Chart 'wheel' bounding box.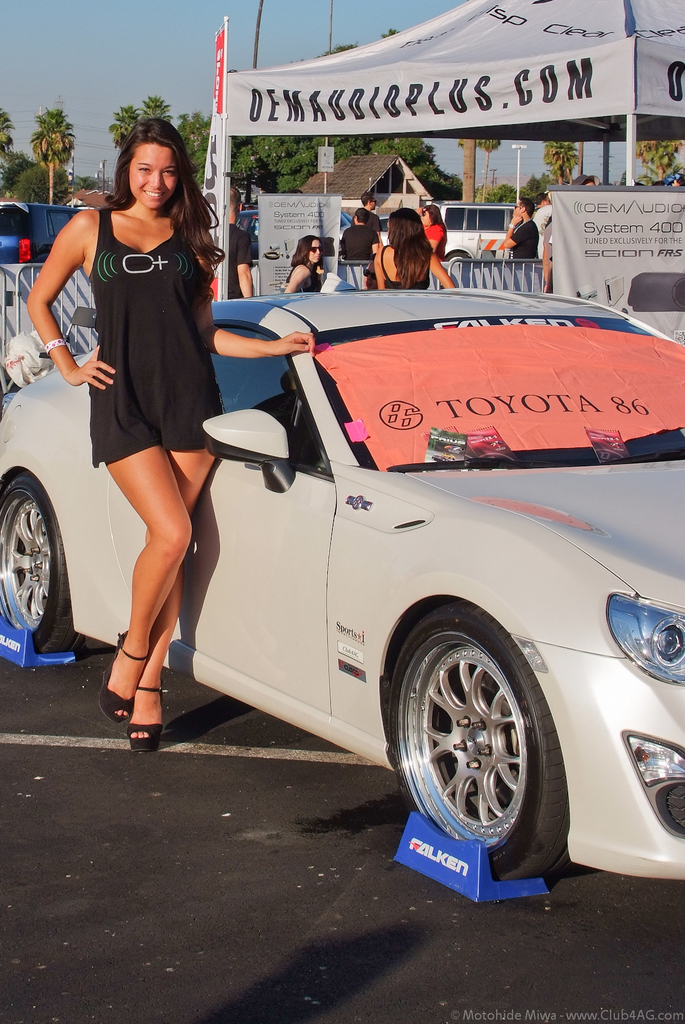
Charted: locate(394, 600, 565, 867).
